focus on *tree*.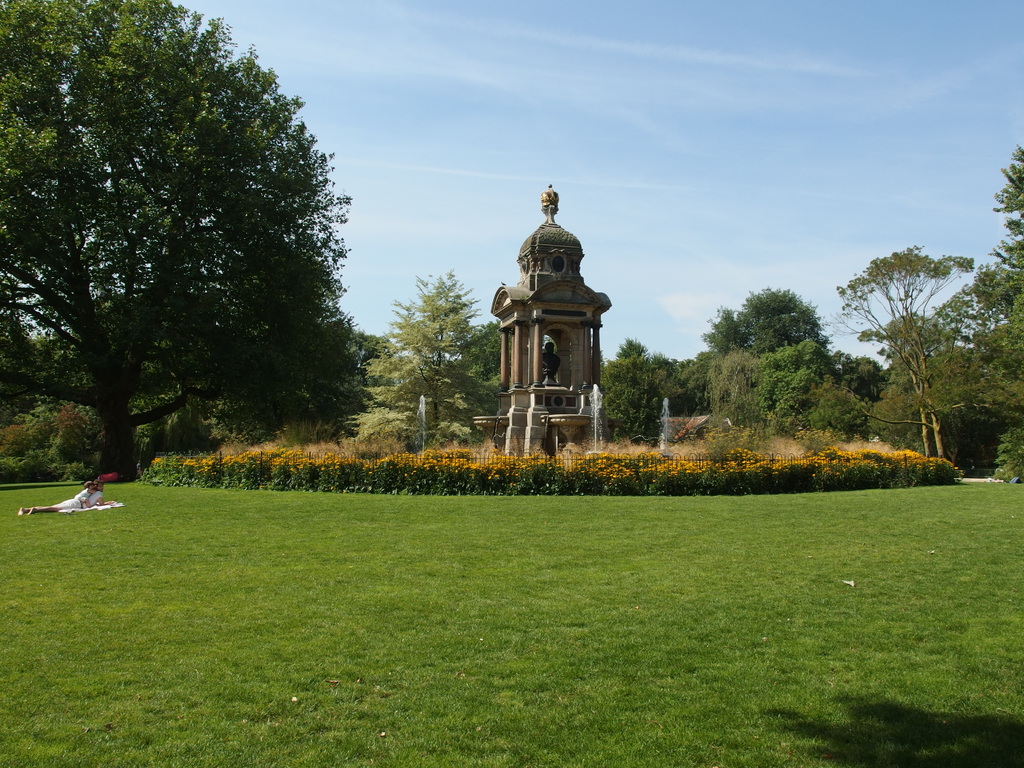
Focused at region(605, 348, 705, 430).
